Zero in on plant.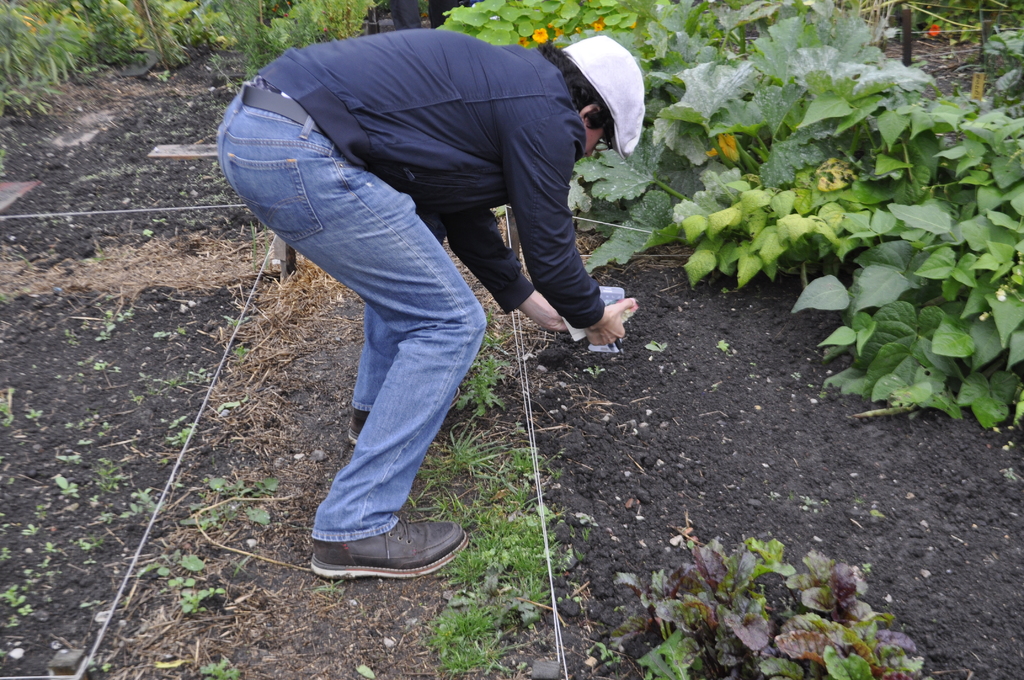
Zeroed in: crop(174, 551, 204, 572).
